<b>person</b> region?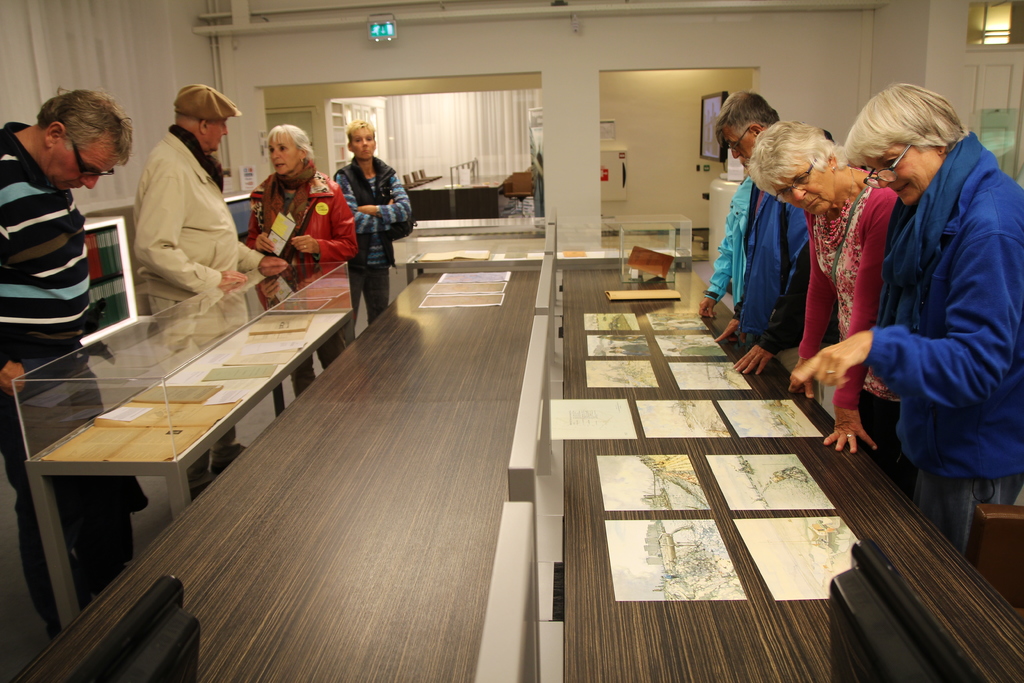
select_region(697, 90, 798, 350)
